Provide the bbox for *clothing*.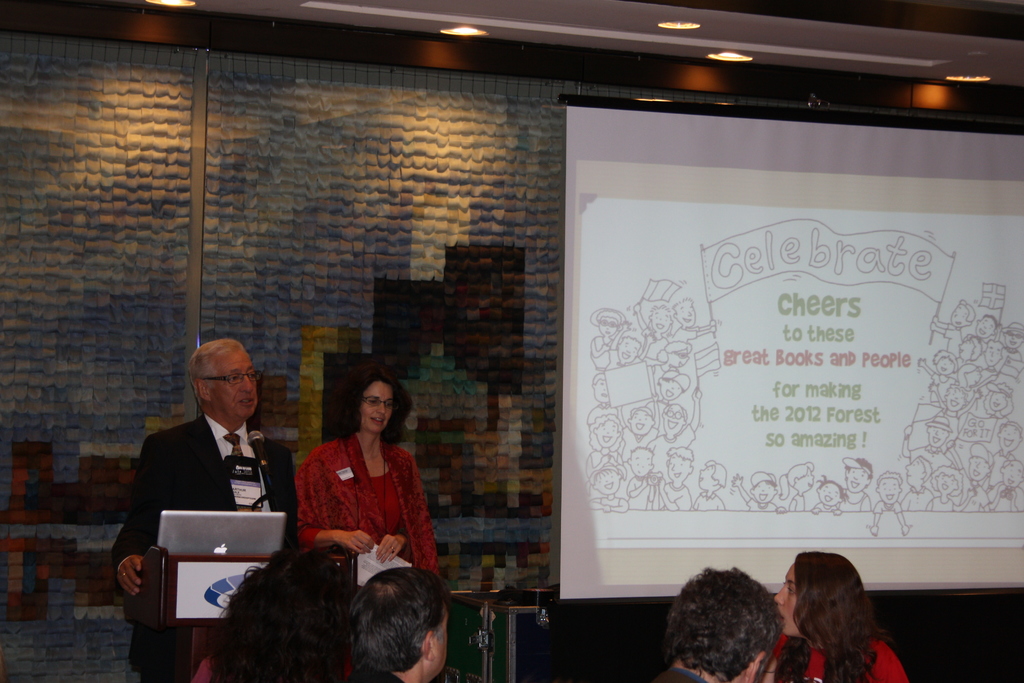
(left=116, top=411, right=299, bottom=680).
